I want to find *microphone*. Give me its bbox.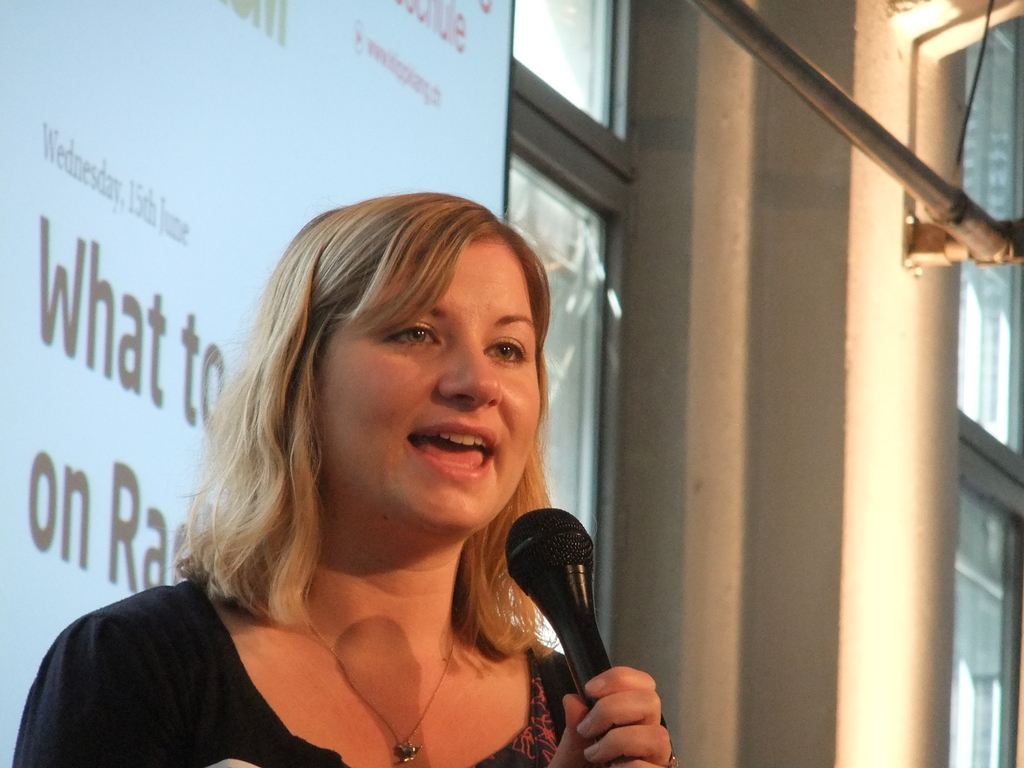
left=485, top=530, right=643, bottom=733.
